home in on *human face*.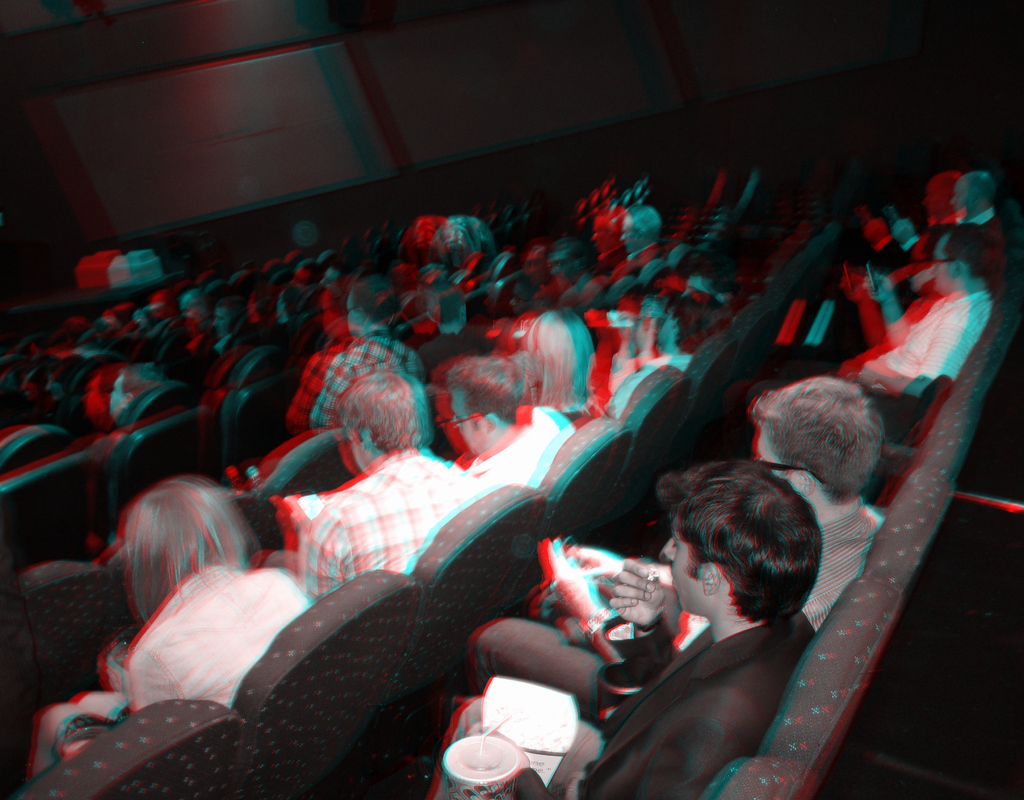
Homed in at 932/232/954/295.
